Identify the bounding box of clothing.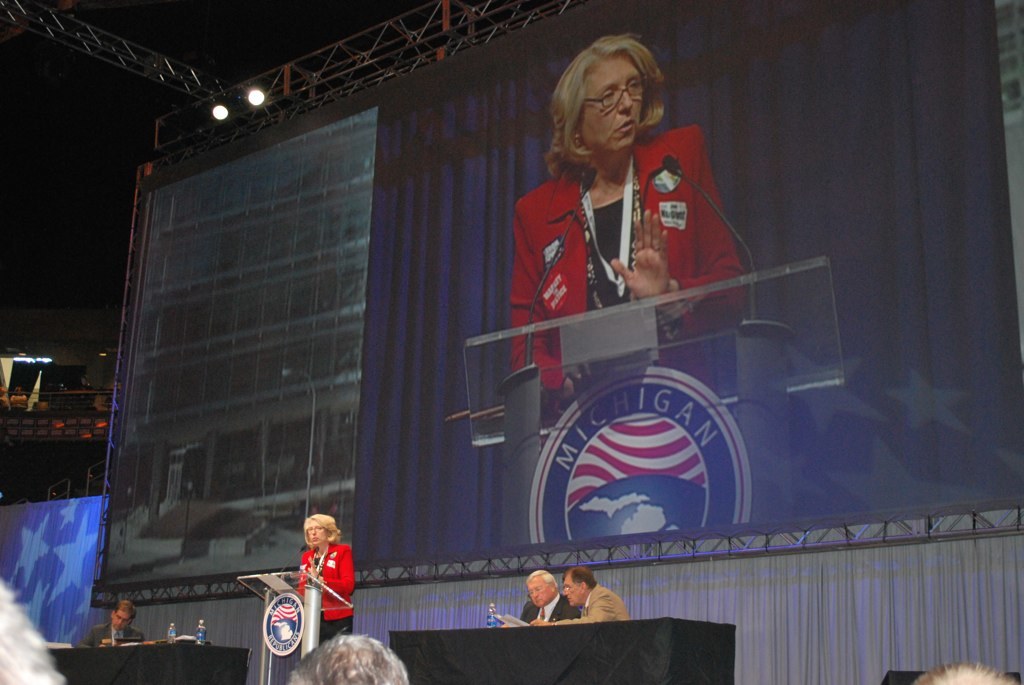
x1=519 y1=597 x2=582 y2=624.
